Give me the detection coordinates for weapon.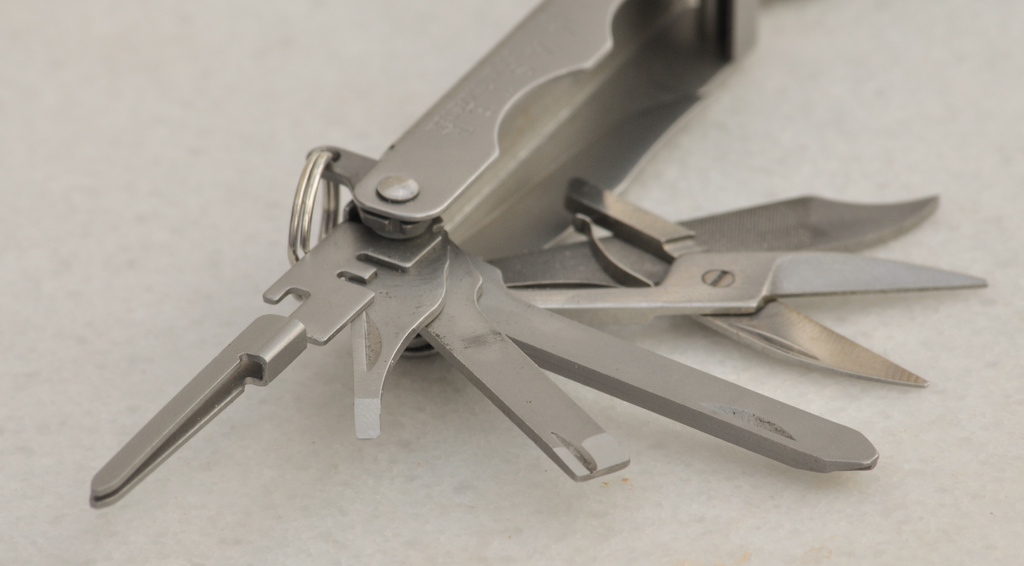
(left=83, top=25, right=938, bottom=514).
